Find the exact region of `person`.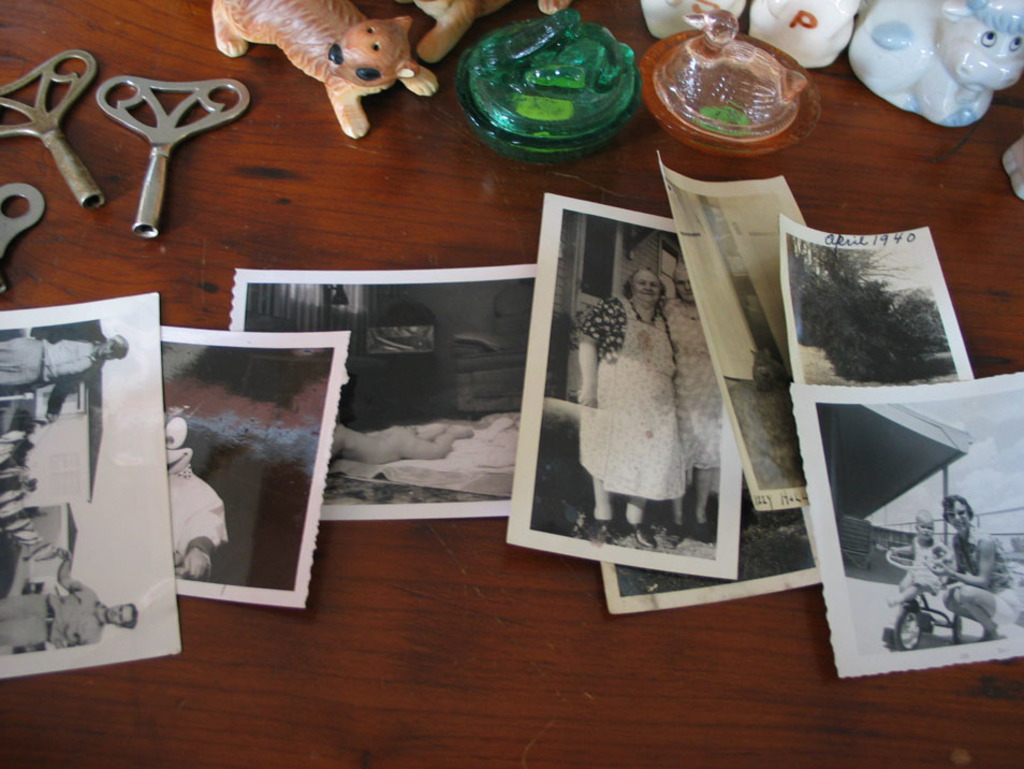
Exact region: 0/546/138/650.
